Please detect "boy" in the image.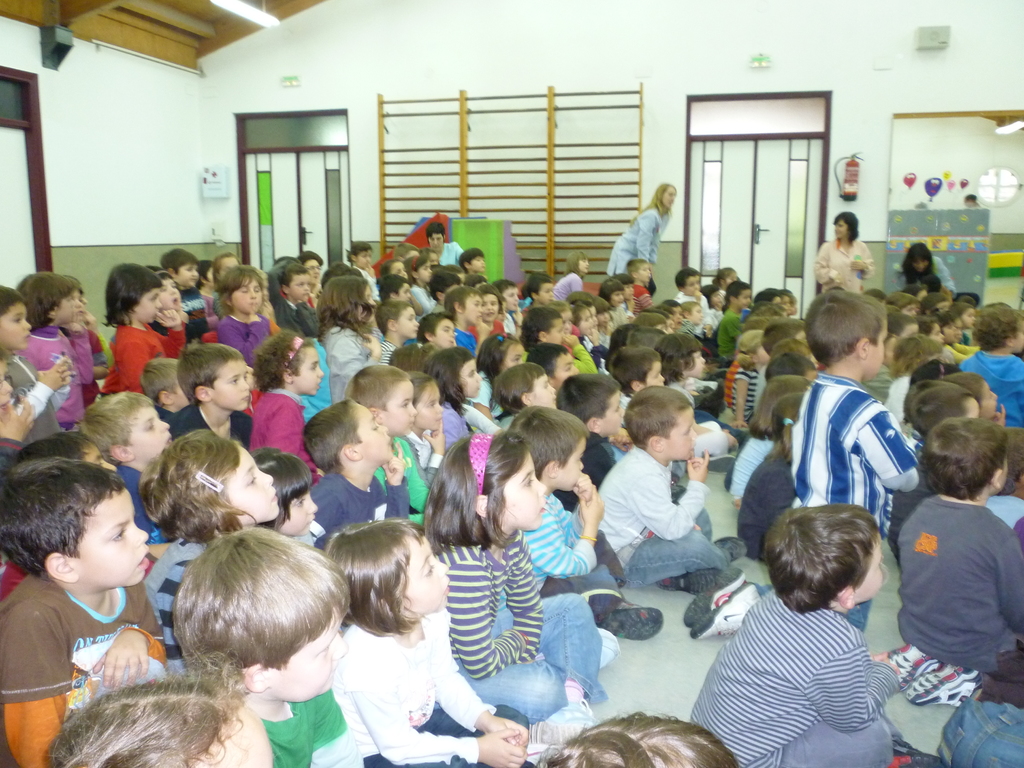
l=449, t=280, r=501, b=371.
